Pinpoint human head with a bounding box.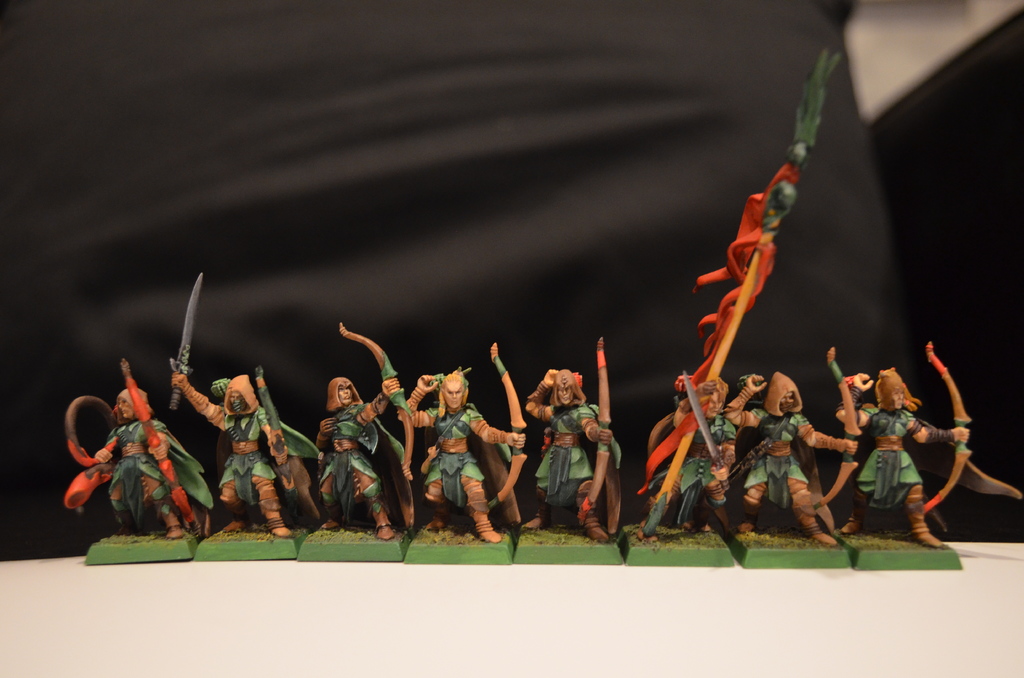
221, 375, 253, 417.
